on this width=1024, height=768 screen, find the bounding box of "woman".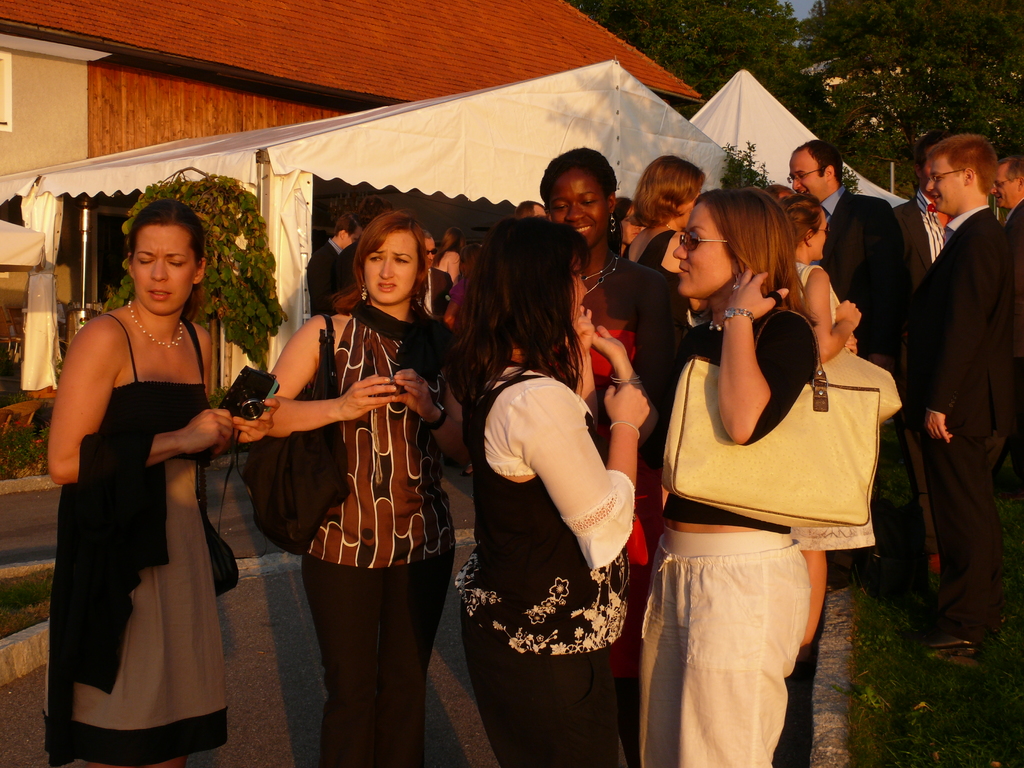
Bounding box: <region>269, 208, 463, 767</region>.
